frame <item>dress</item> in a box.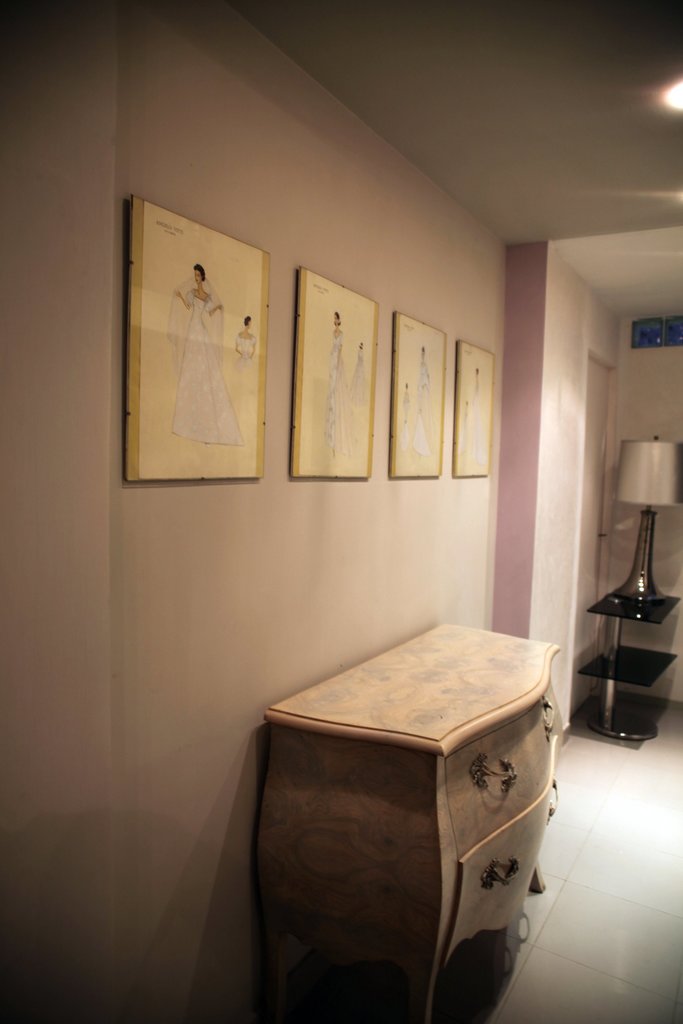
(x1=169, y1=287, x2=245, y2=443).
